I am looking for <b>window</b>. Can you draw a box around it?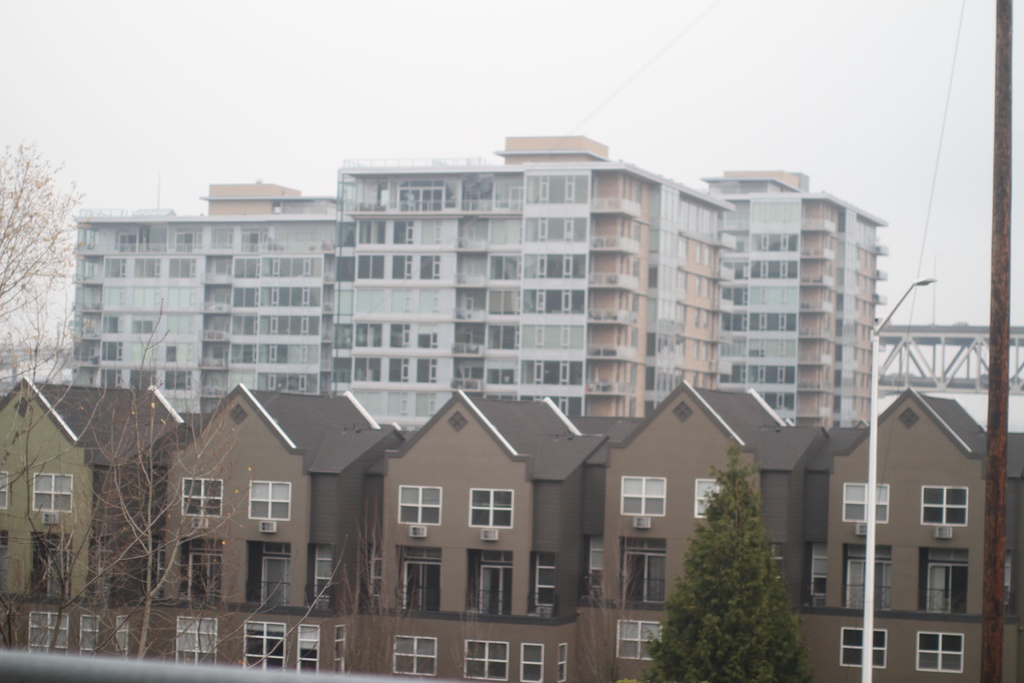
Sure, the bounding box is x1=842, y1=545, x2=889, y2=612.
